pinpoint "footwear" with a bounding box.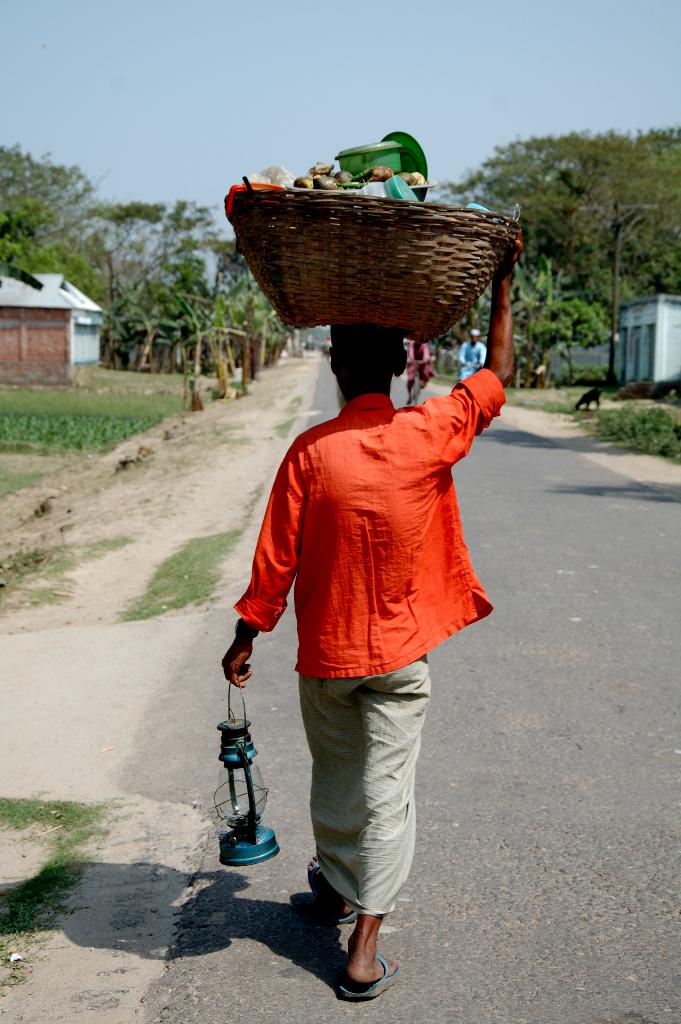
[306,855,363,929].
